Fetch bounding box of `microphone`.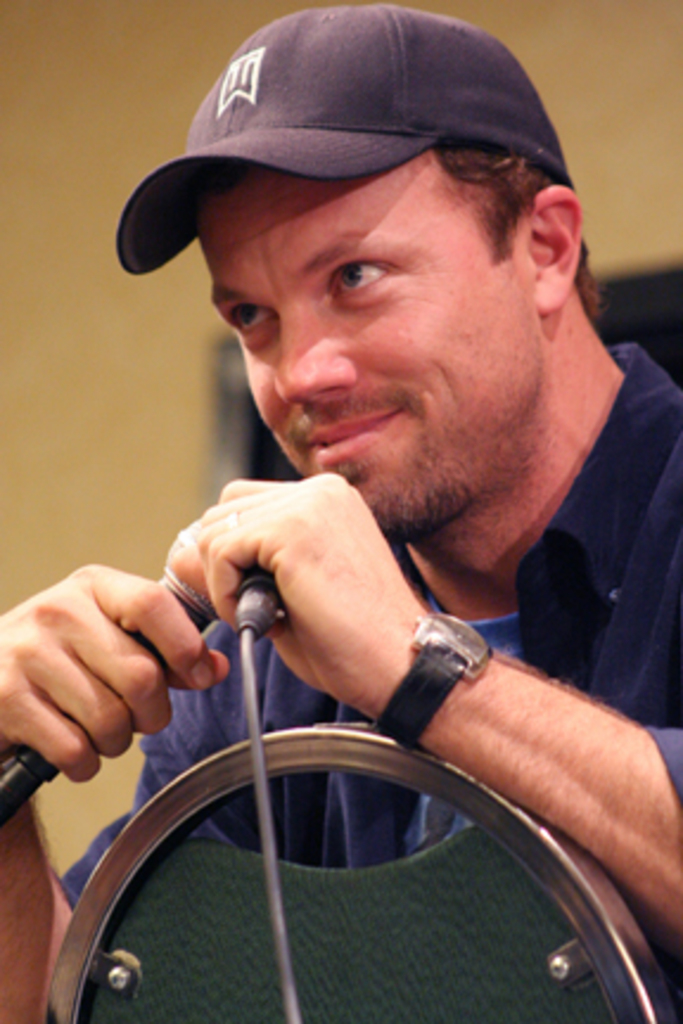
Bbox: BBox(0, 514, 225, 837).
